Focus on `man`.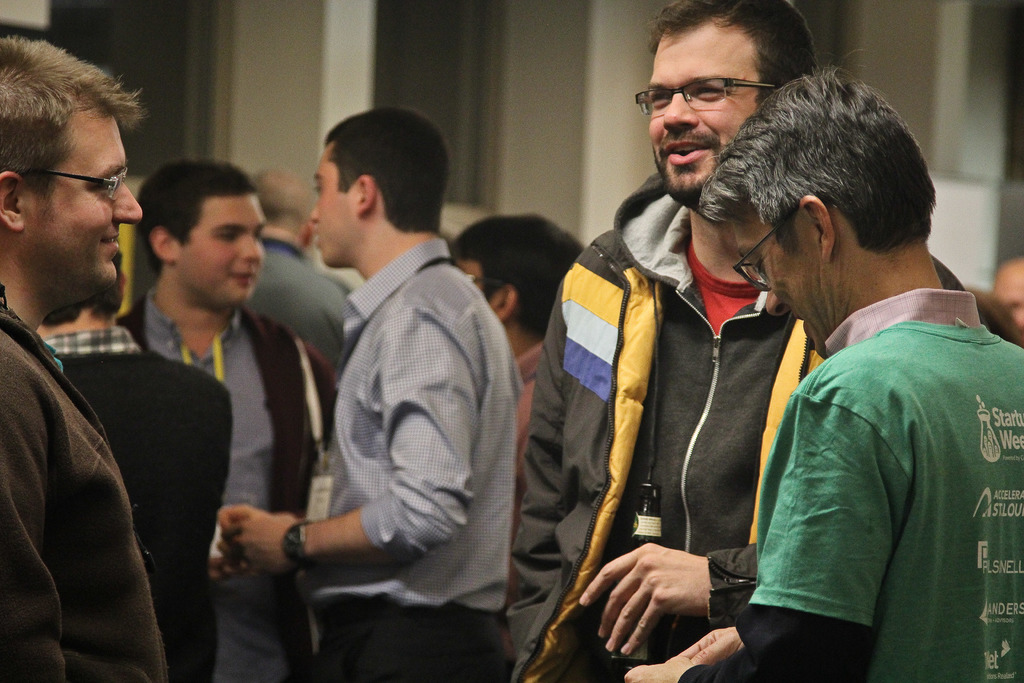
Focused at x1=508 y1=0 x2=828 y2=682.
